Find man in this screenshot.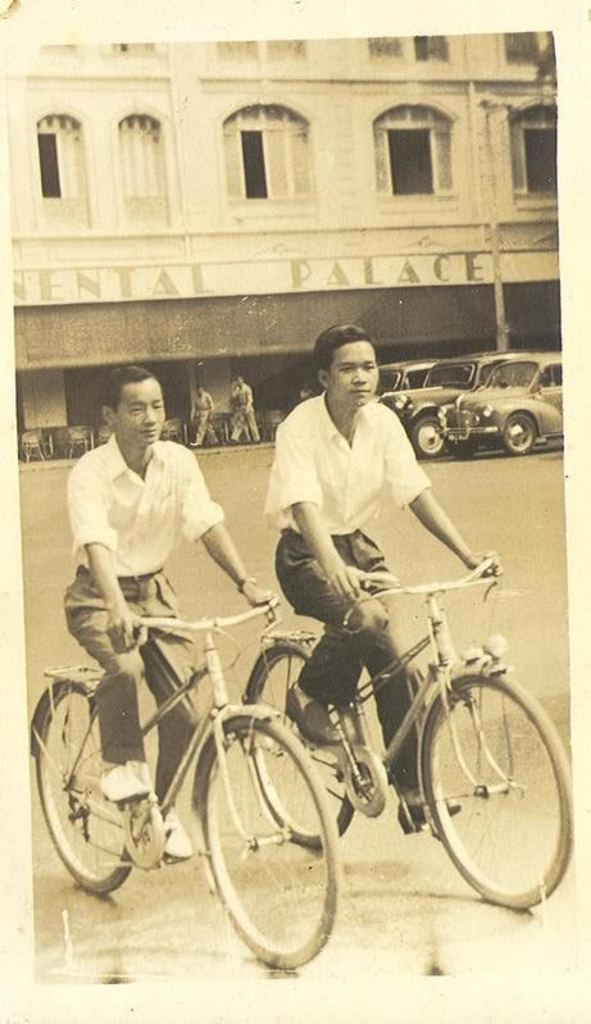
The bounding box for man is select_region(192, 390, 219, 445).
